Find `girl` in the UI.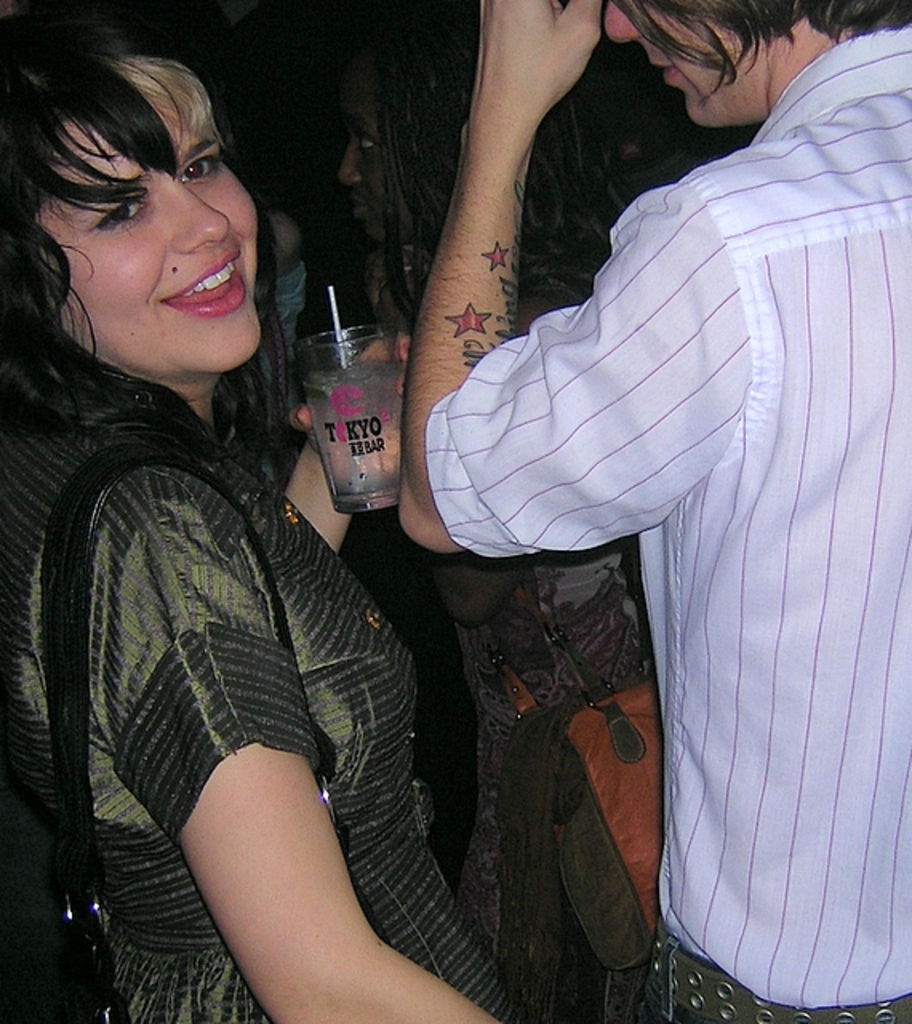
UI element at (0,0,528,1022).
